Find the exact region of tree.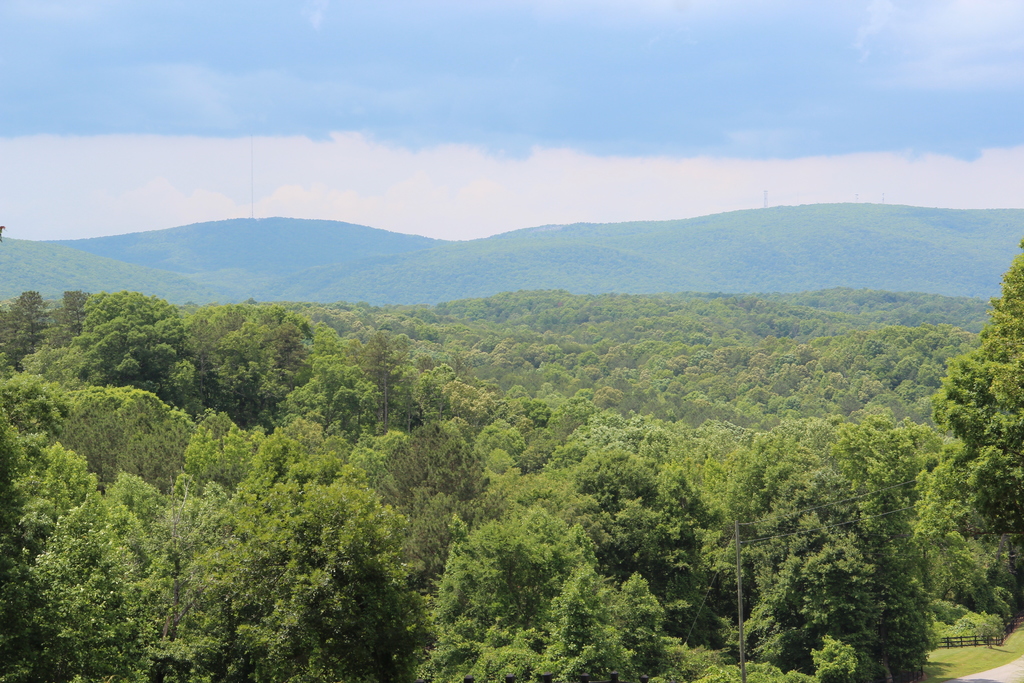
Exact region: {"x1": 62, "y1": 350, "x2": 211, "y2": 496}.
